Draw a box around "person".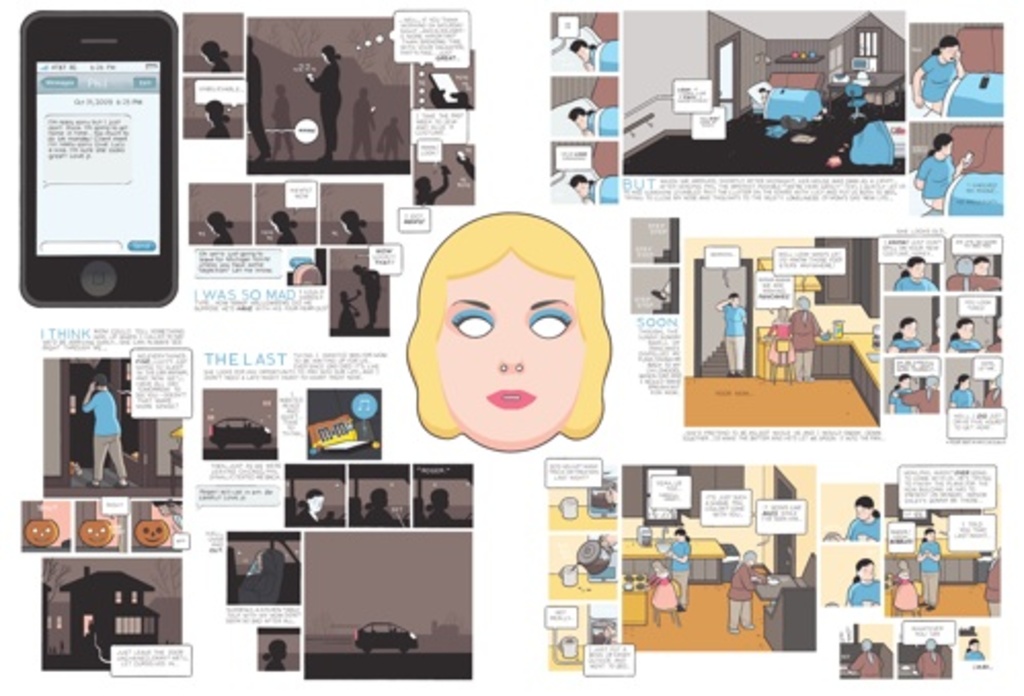
region(909, 31, 967, 113).
